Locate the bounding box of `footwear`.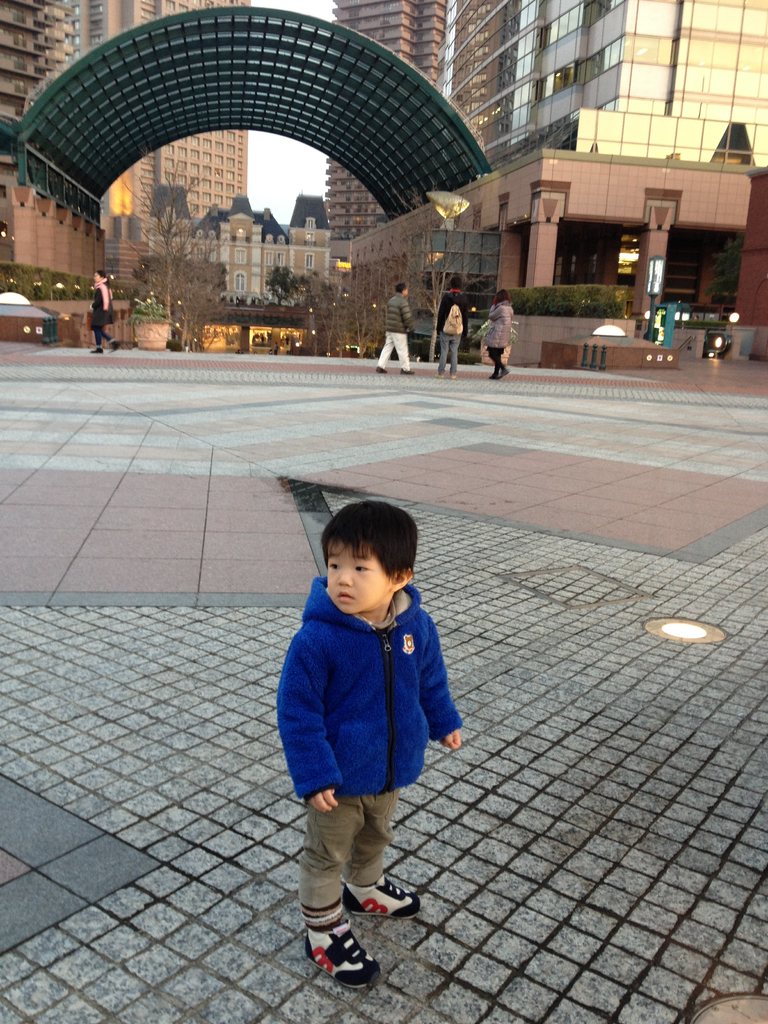
Bounding box: detection(399, 366, 417, 375).
